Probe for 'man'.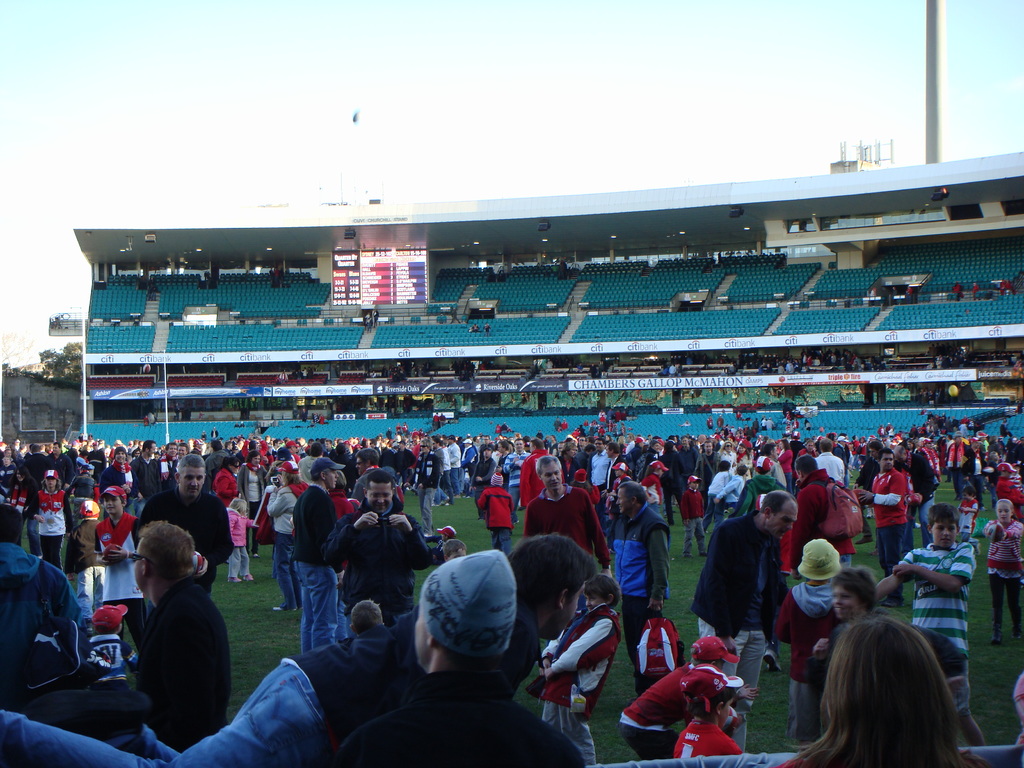
Probe result: x1=8 y1=440 x2=22 y2=456.
